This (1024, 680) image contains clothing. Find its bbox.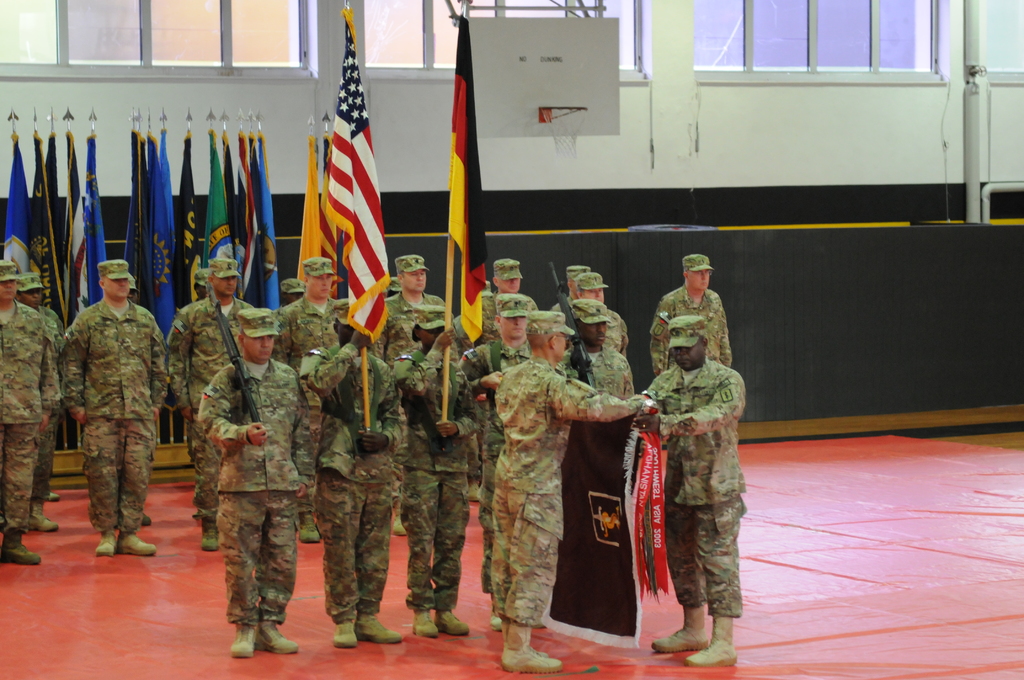
l=559, t=344, r=635, b=401.
